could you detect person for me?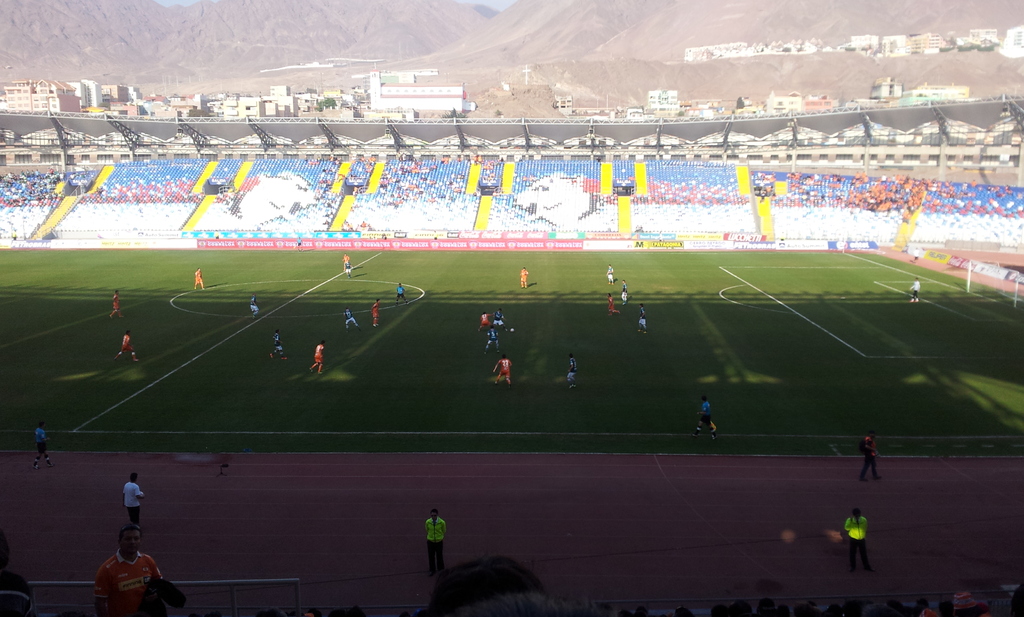
Detection result: (838,509,870,572).
